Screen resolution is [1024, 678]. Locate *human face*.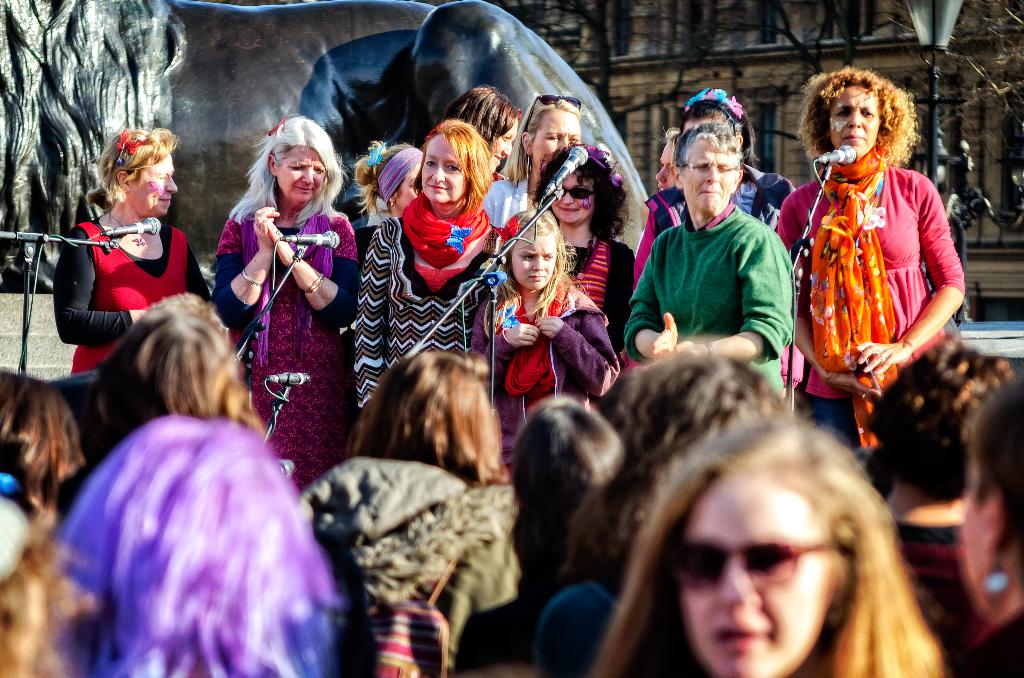
BBox(684, 124, 705, 134).
